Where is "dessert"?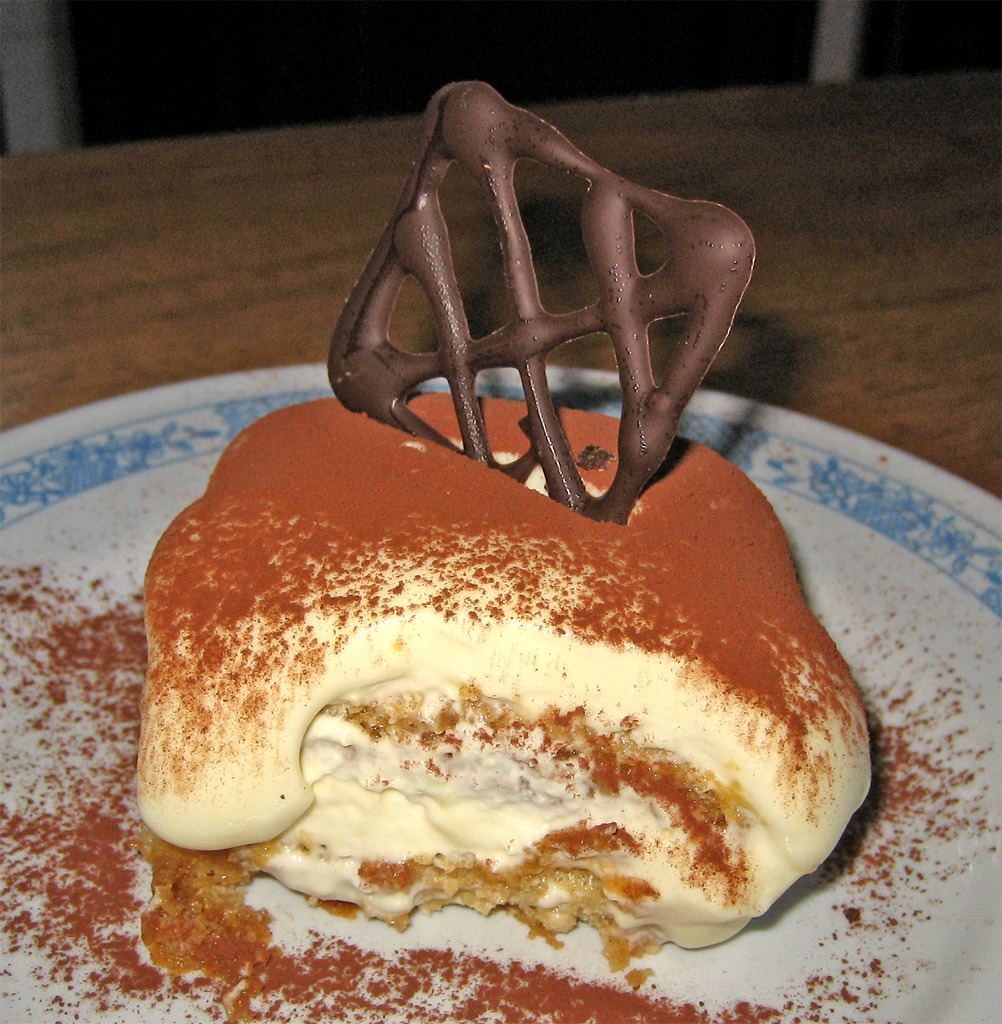
138,75,877,974.
